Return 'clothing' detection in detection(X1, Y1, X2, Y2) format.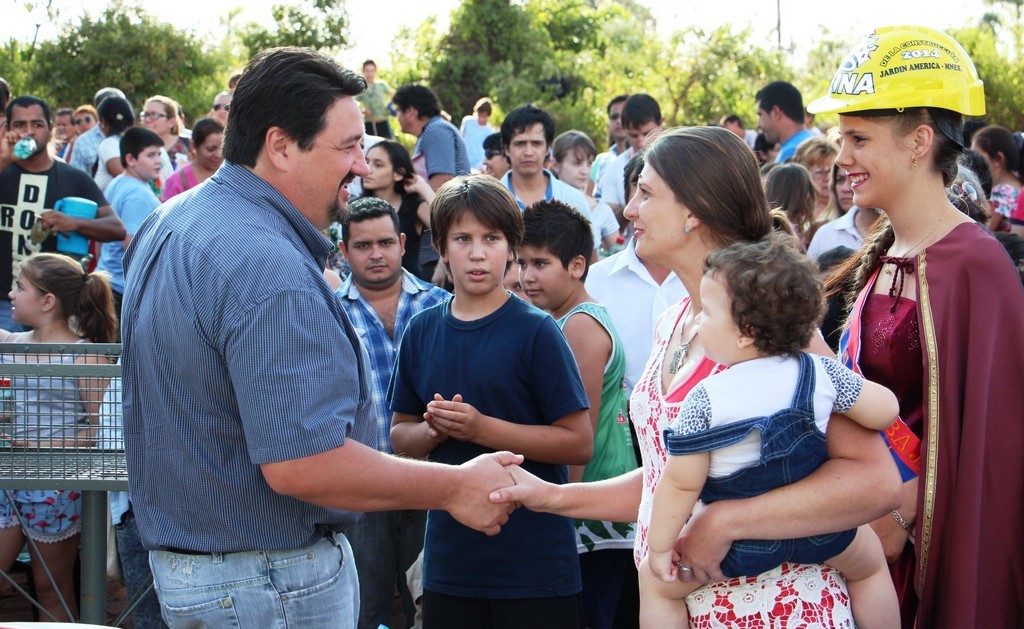
detection(403, 113, 473, 182).
